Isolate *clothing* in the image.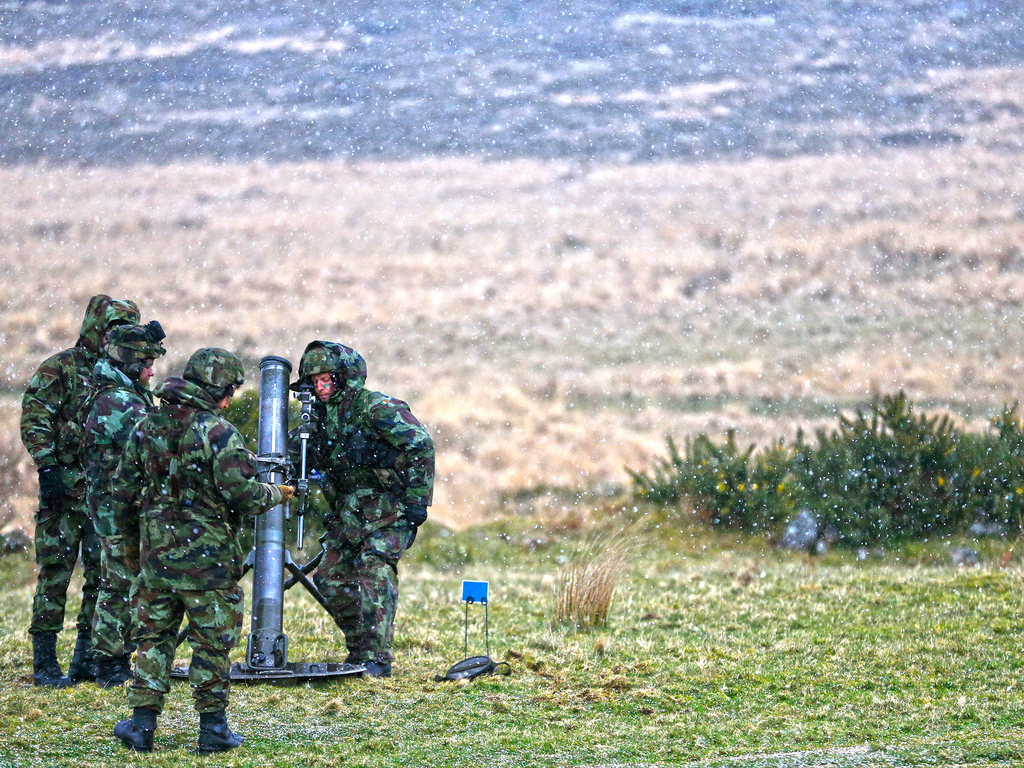
Isolated region: bbox=(79, 356, 154, 536).
